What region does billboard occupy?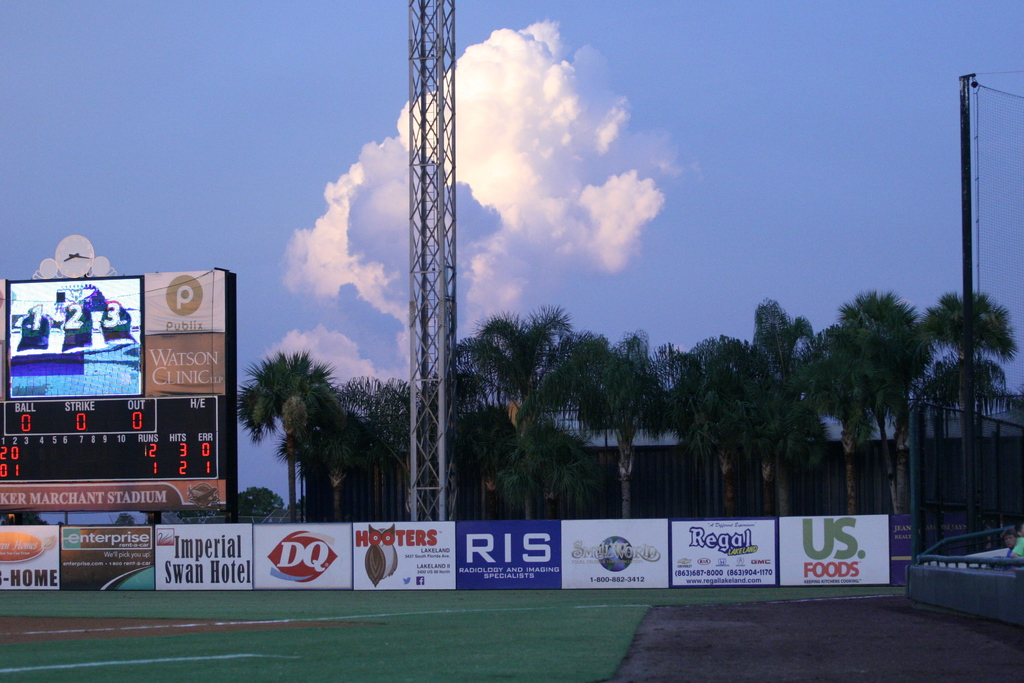
<bbox>776, 516, 881, 591</bbox>.
